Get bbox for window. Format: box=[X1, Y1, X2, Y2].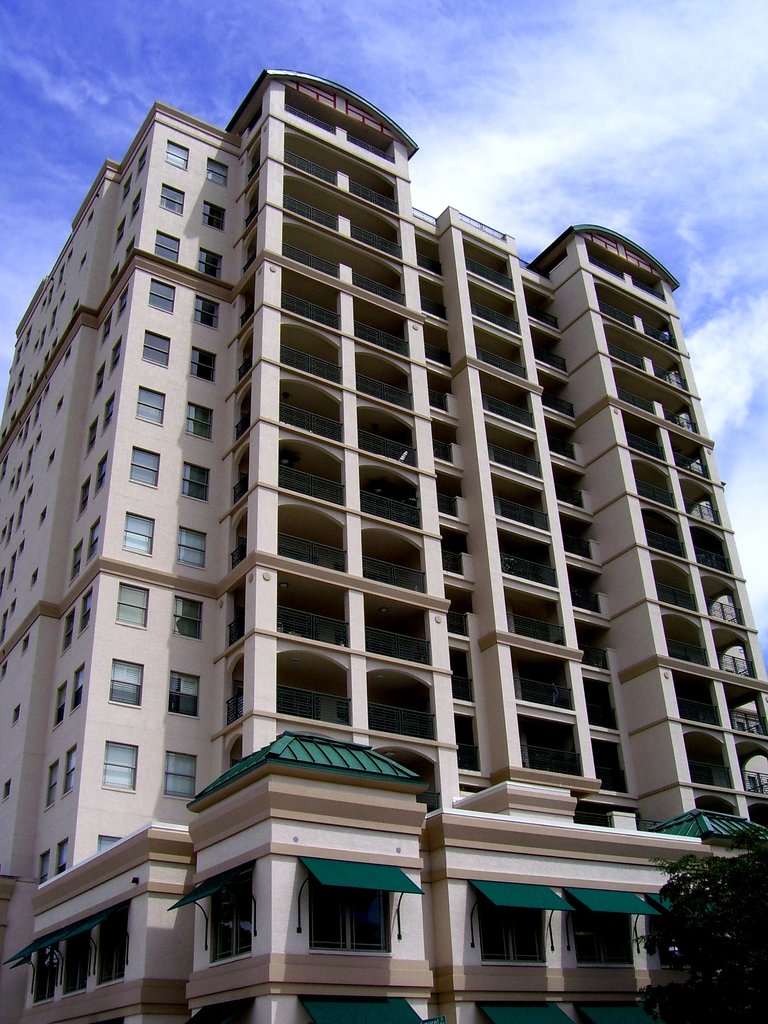
box=[133, 452, 157, 495].
